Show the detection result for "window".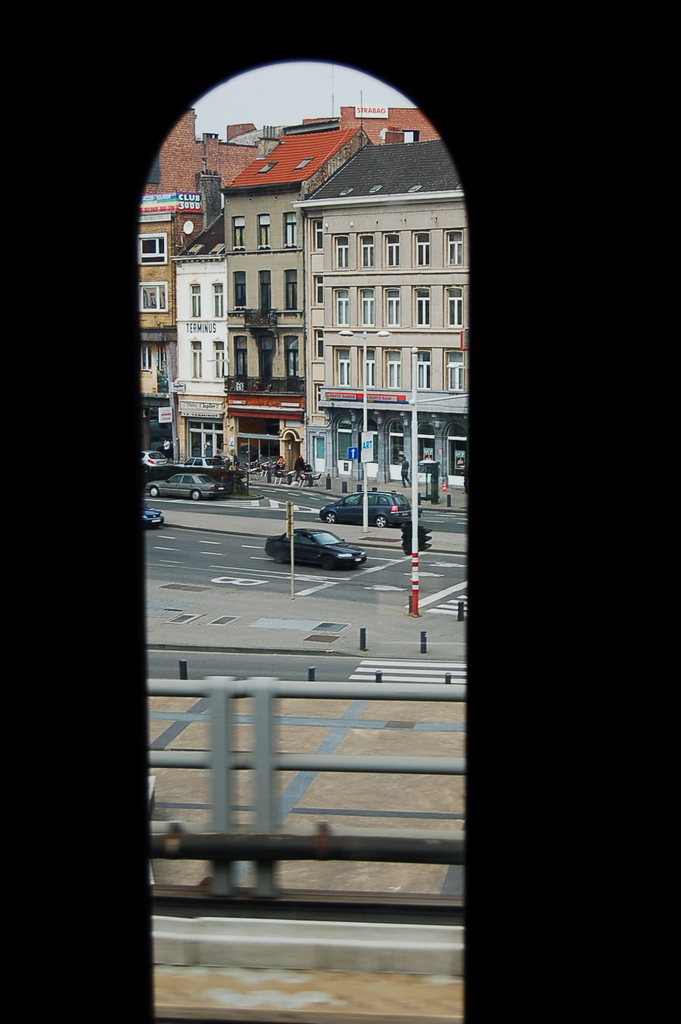
189:337:200:379.
